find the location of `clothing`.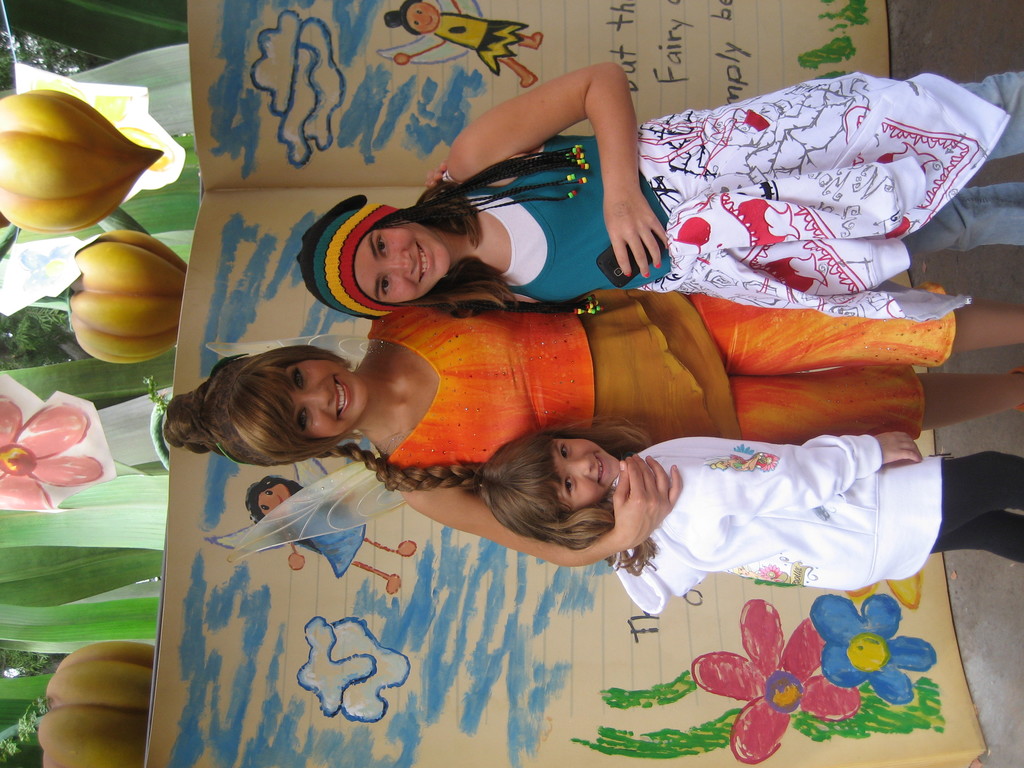
Location: select_region(370, 280, 947, 462).
